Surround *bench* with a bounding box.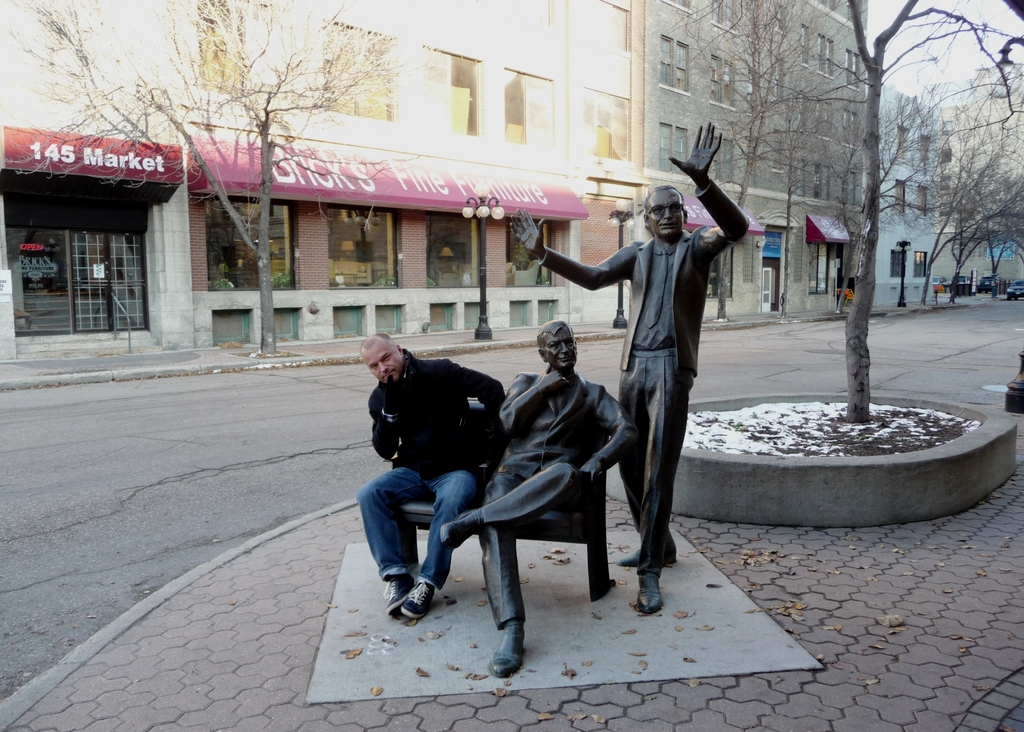
<box>386,398,620,599</box>.
